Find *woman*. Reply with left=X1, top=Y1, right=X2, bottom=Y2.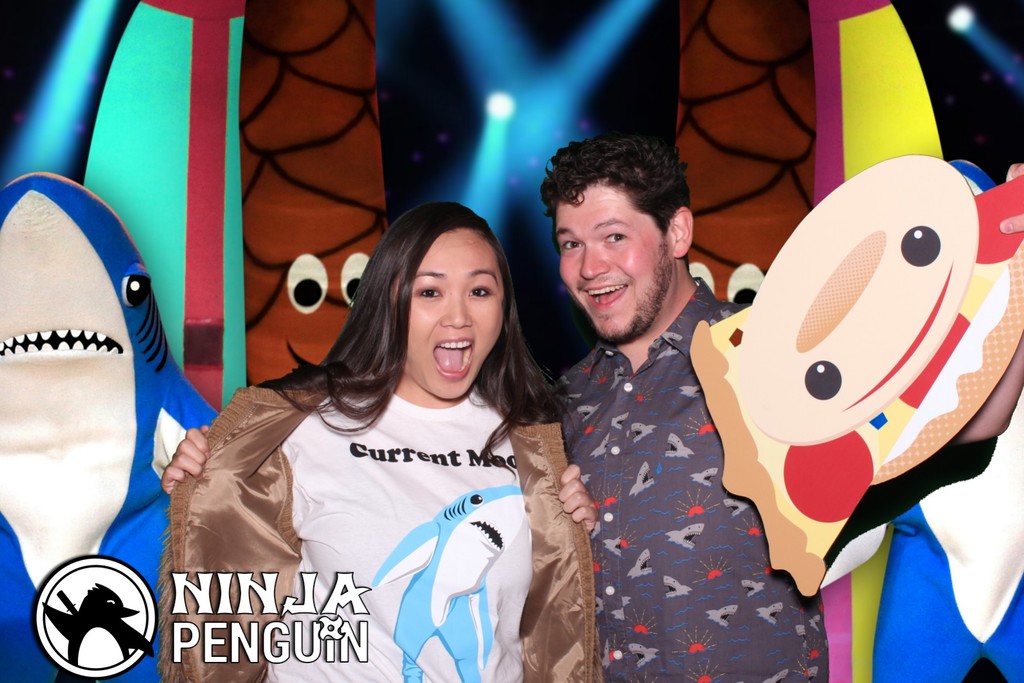
left=167, top=214, right=589, bottom=659.
